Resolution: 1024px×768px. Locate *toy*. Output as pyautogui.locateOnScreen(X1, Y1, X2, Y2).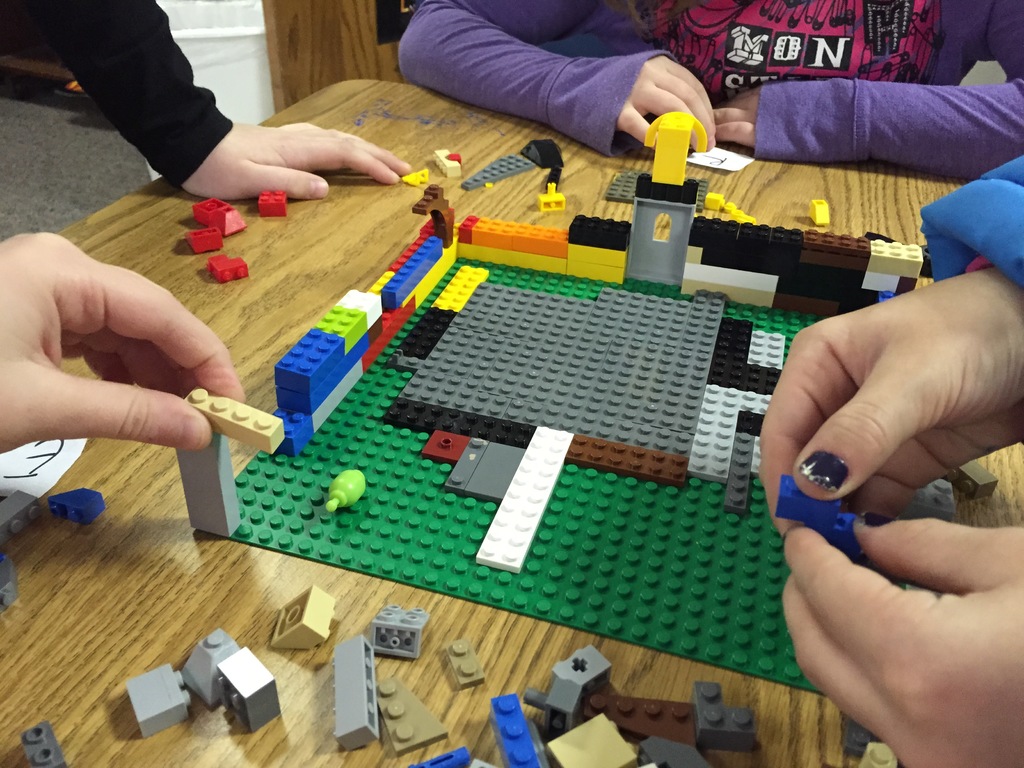
pyautogui.locateOnScreen(0, 492, 45, 545).
